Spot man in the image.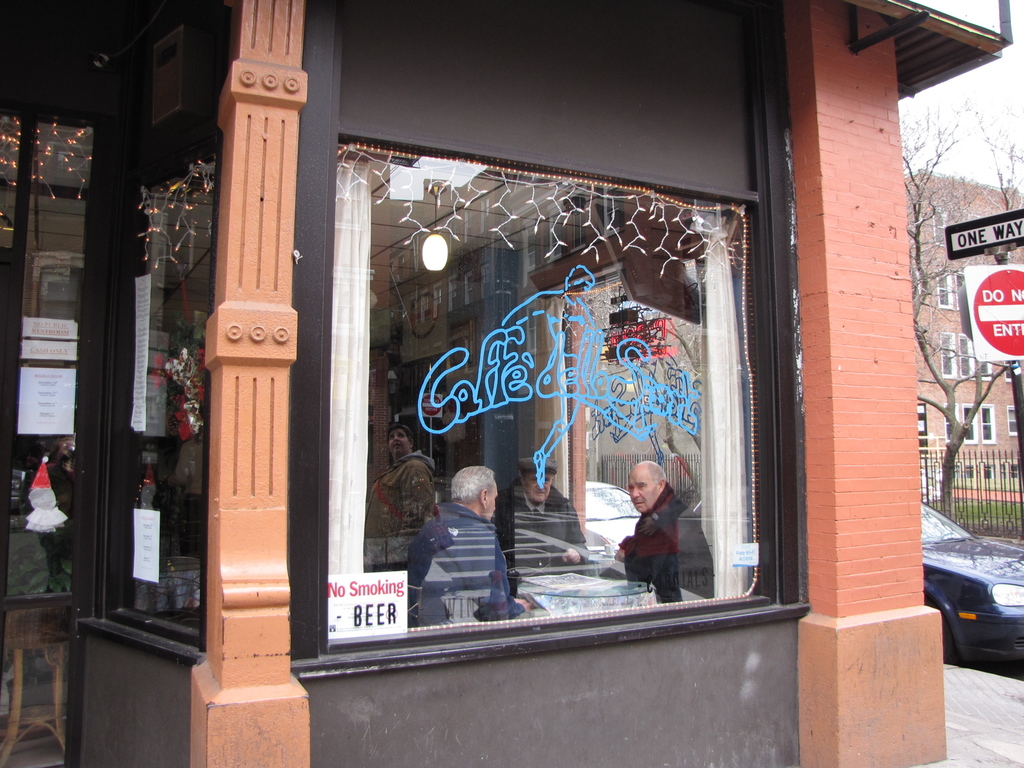
man found at BBox(506, 454, 595, 575).
